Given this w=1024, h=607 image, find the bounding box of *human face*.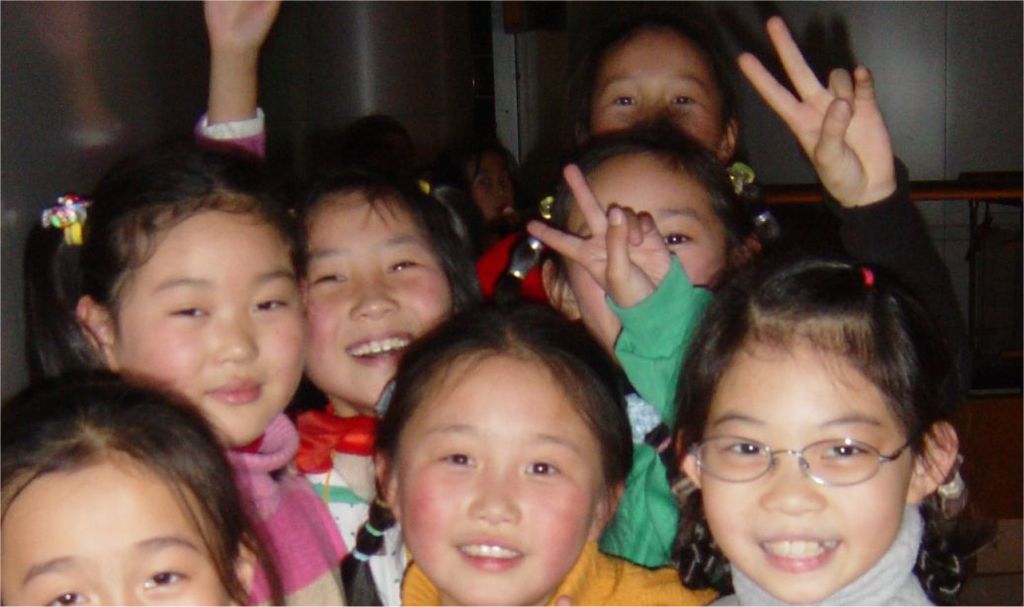
{"left": 599, "top": 38, "right": 725, "bottom": 146}.
